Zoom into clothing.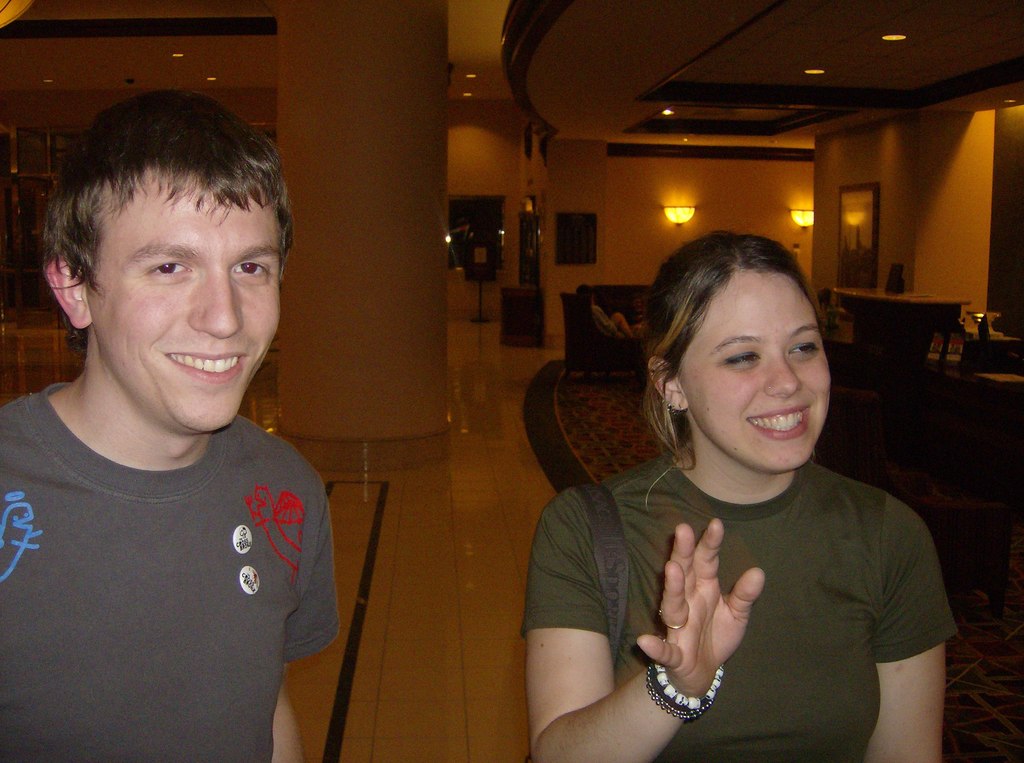
Zoom target: (x1=521, y1=452, x2=954, y2=762).
